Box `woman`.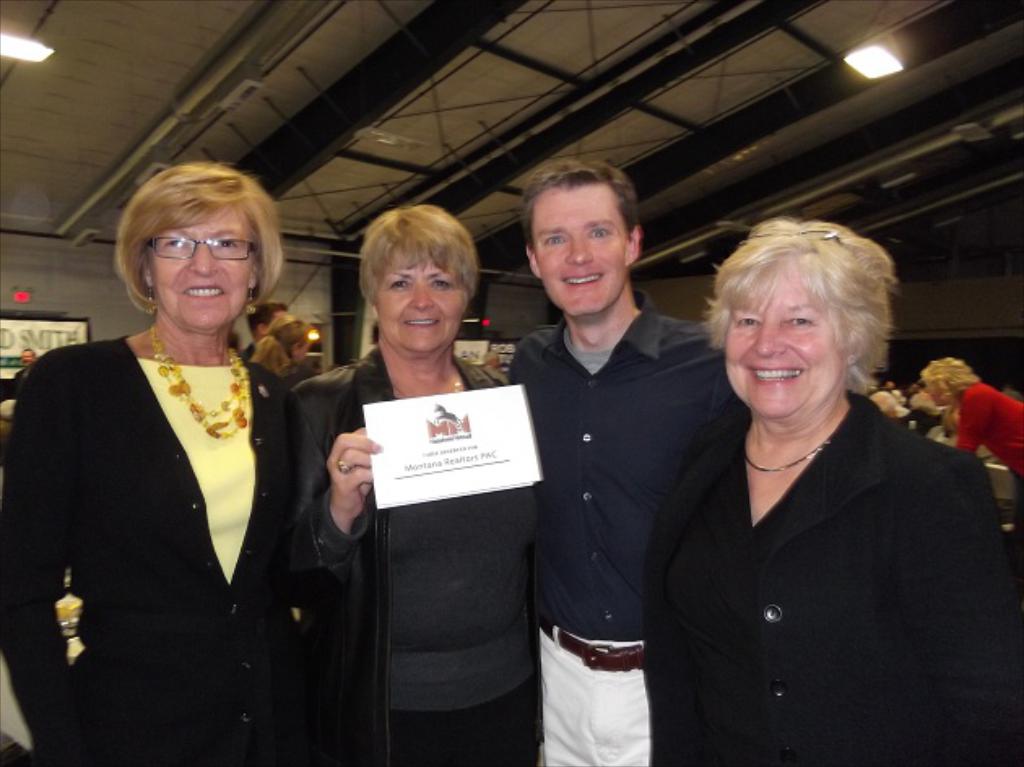
bbox=(922, 356, 1022, 535).
